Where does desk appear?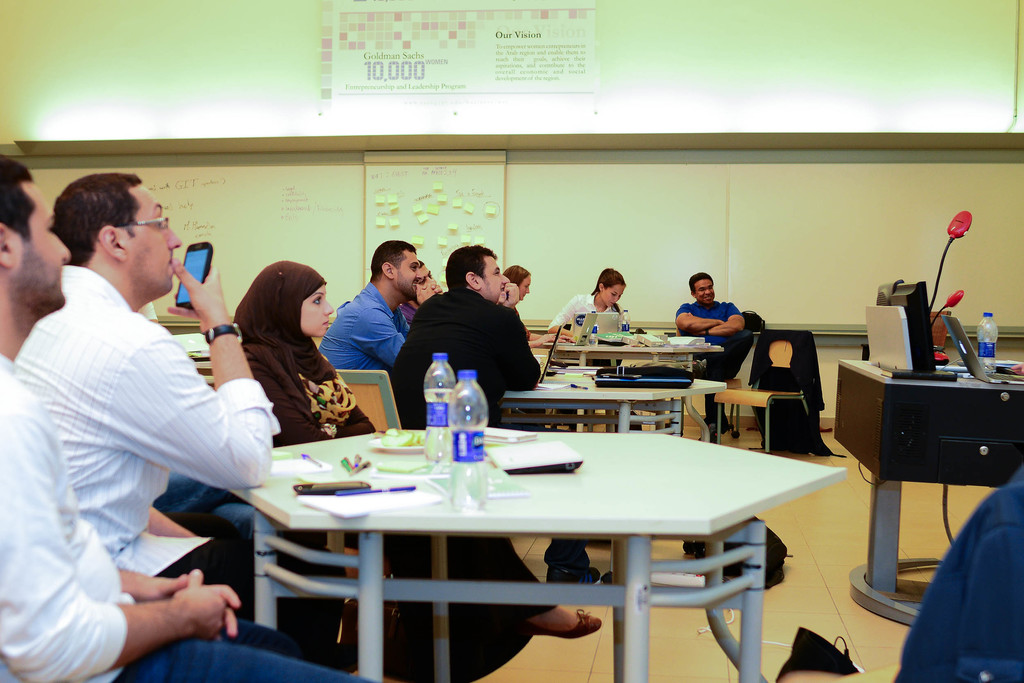
Appears at [221, 426, 848, 682].
